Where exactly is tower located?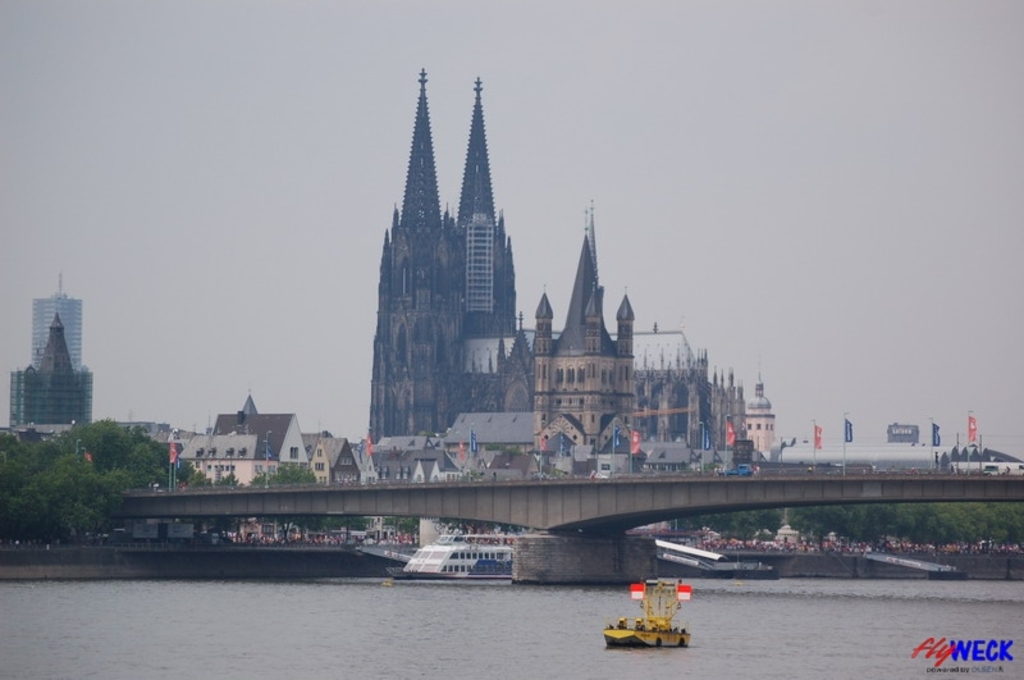
Its bounding box is <box>8,311,91,425</box>.
